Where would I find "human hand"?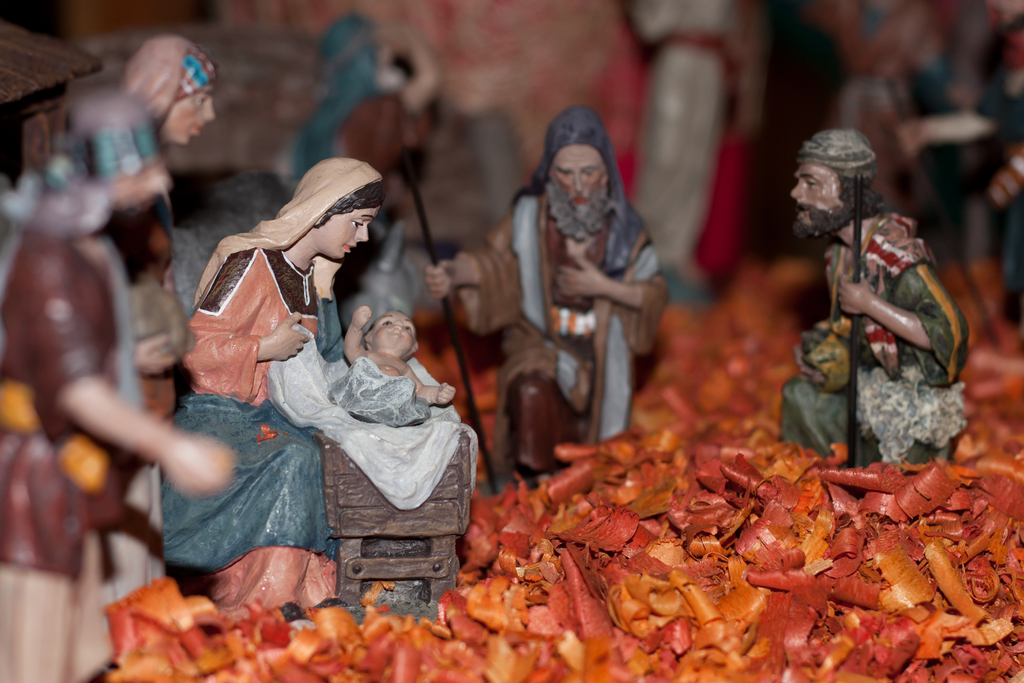
At locate(349, 302, 375, 331).
